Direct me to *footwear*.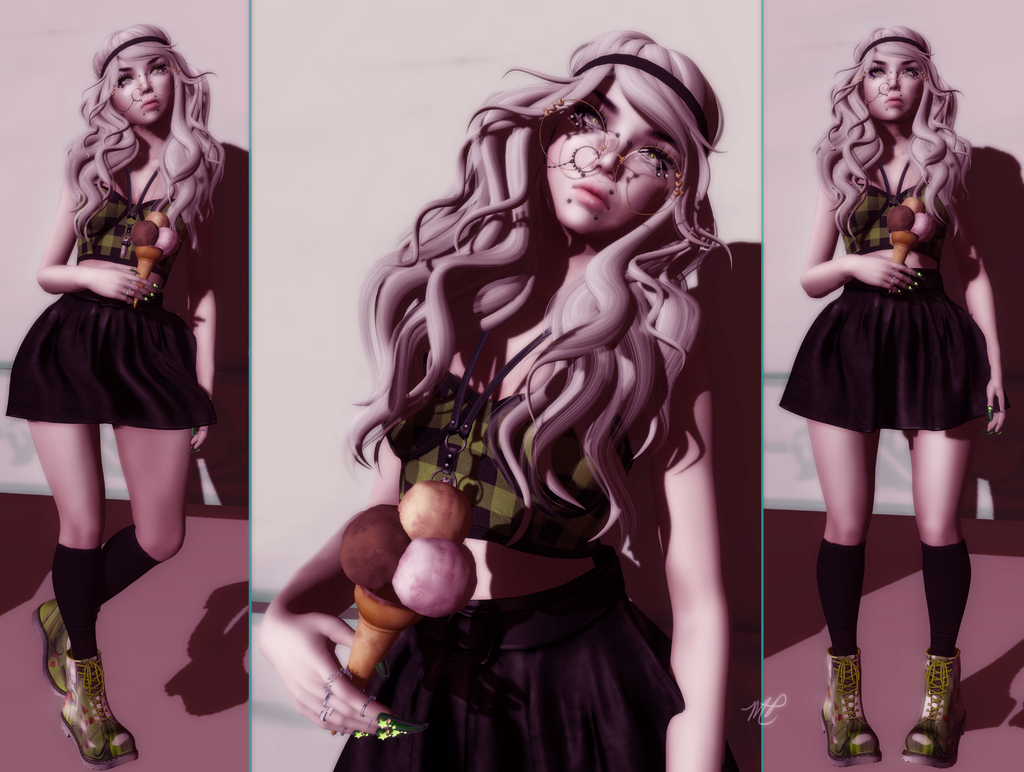
Direction: <bbox>810, 644, 890, 771</bbox>.
